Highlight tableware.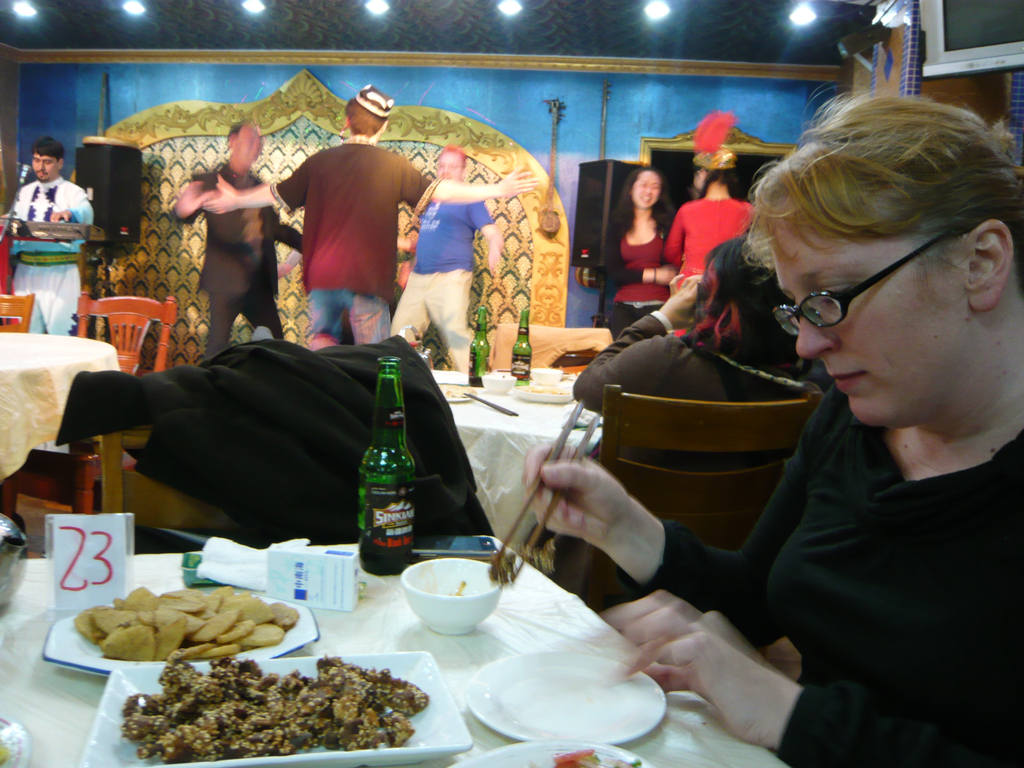
Highlighted region: box=[44, 593, 320, 676].
